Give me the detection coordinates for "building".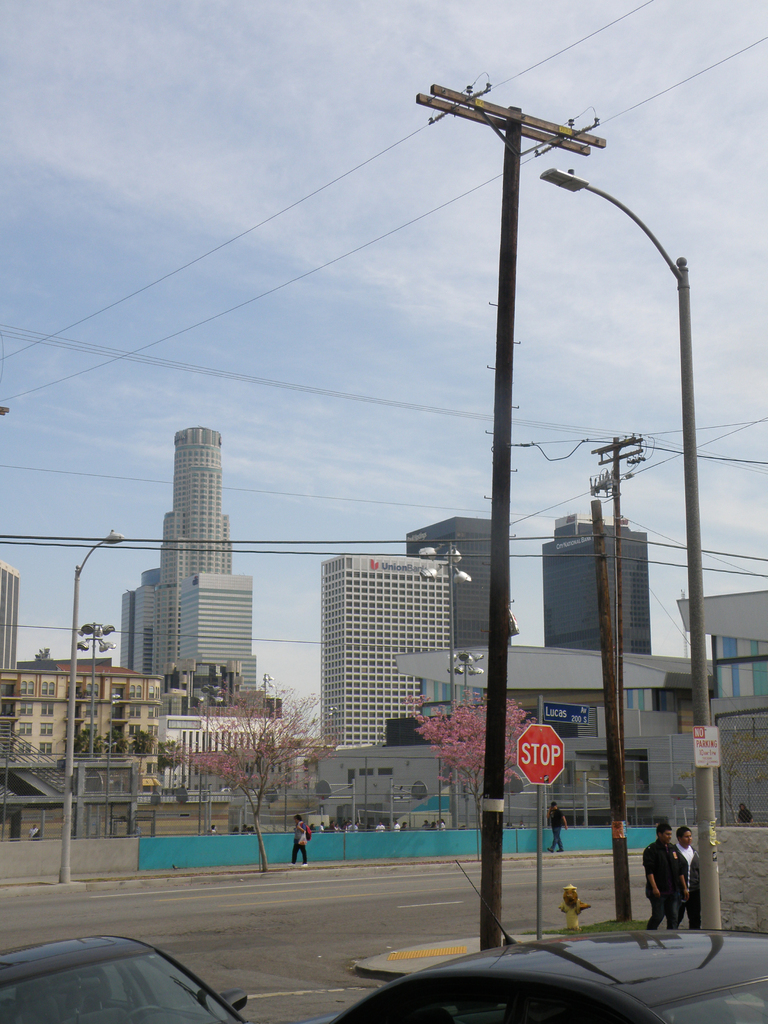
bbox=(0, 657, 165, 757).
